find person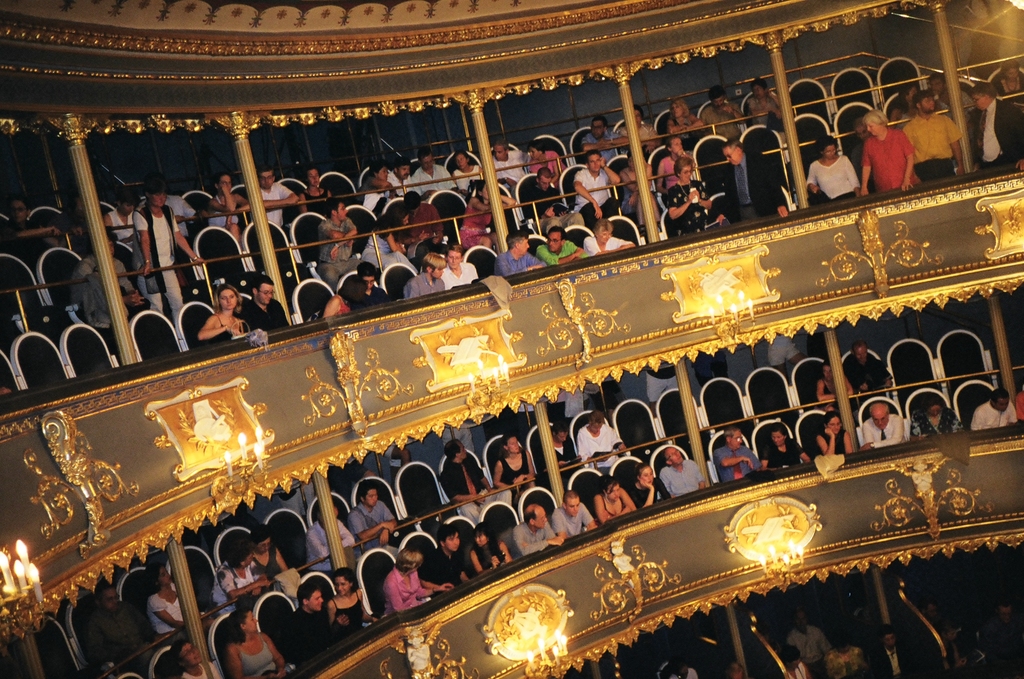
x1=665 y1=96 x2=698 y2=146
